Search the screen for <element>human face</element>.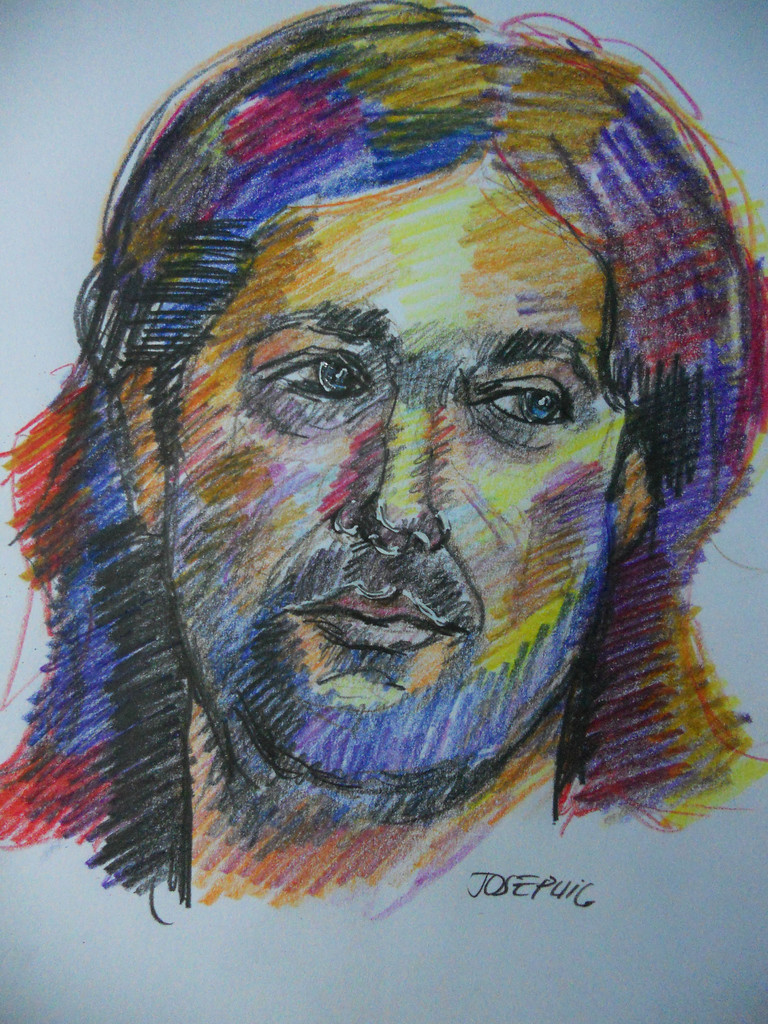
Found at locate(169, 147, 634, 803).
